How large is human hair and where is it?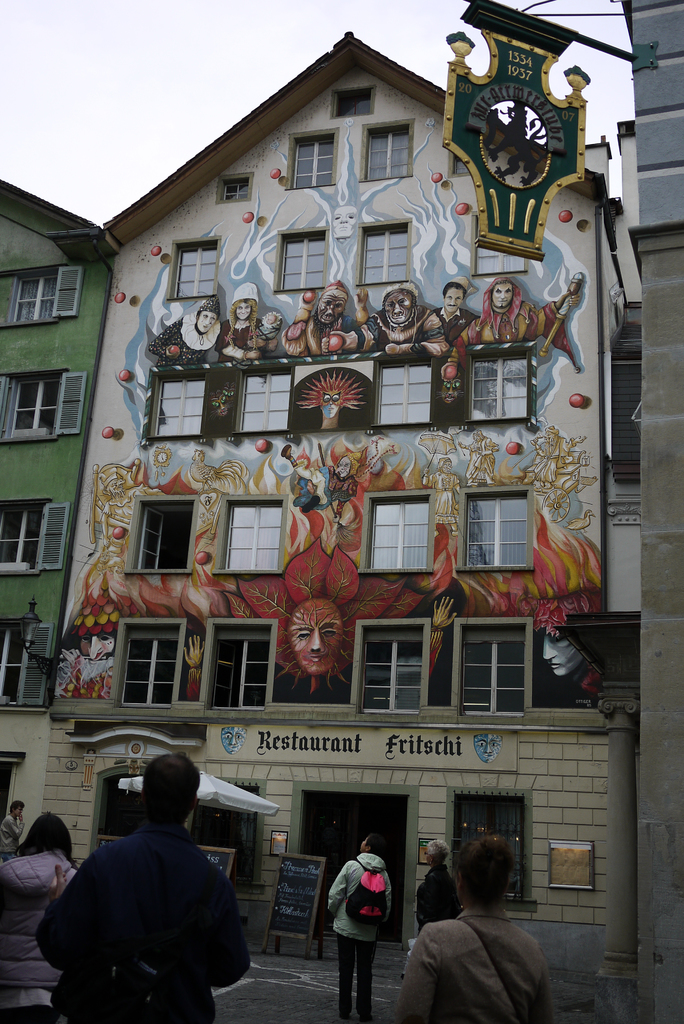
Bounding box: box(18, 797, 88, 865).
